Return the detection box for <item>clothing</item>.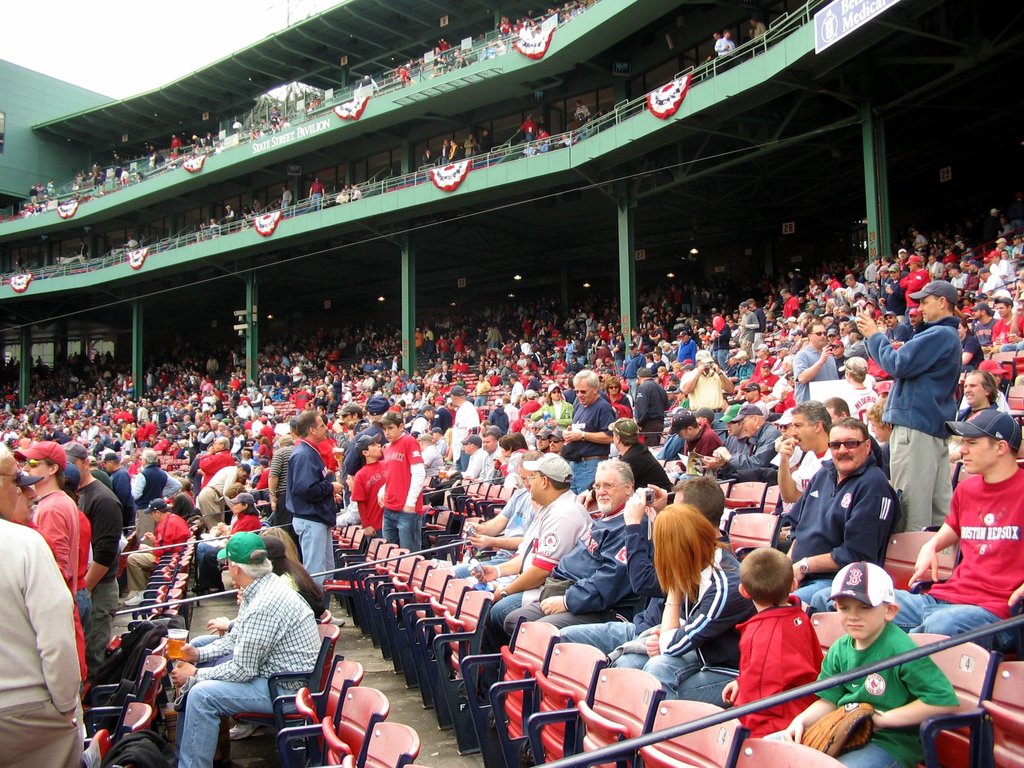
<region>785, 447, 837, 507</region>.
